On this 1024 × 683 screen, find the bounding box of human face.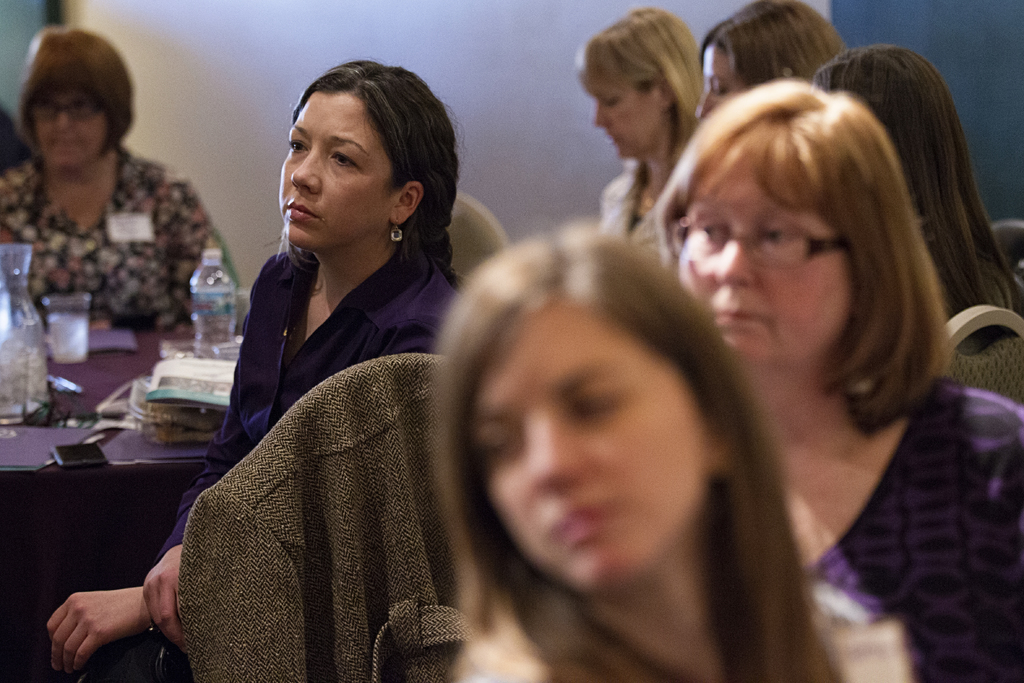
Bounding box: box(677, 165, 852, 369).
